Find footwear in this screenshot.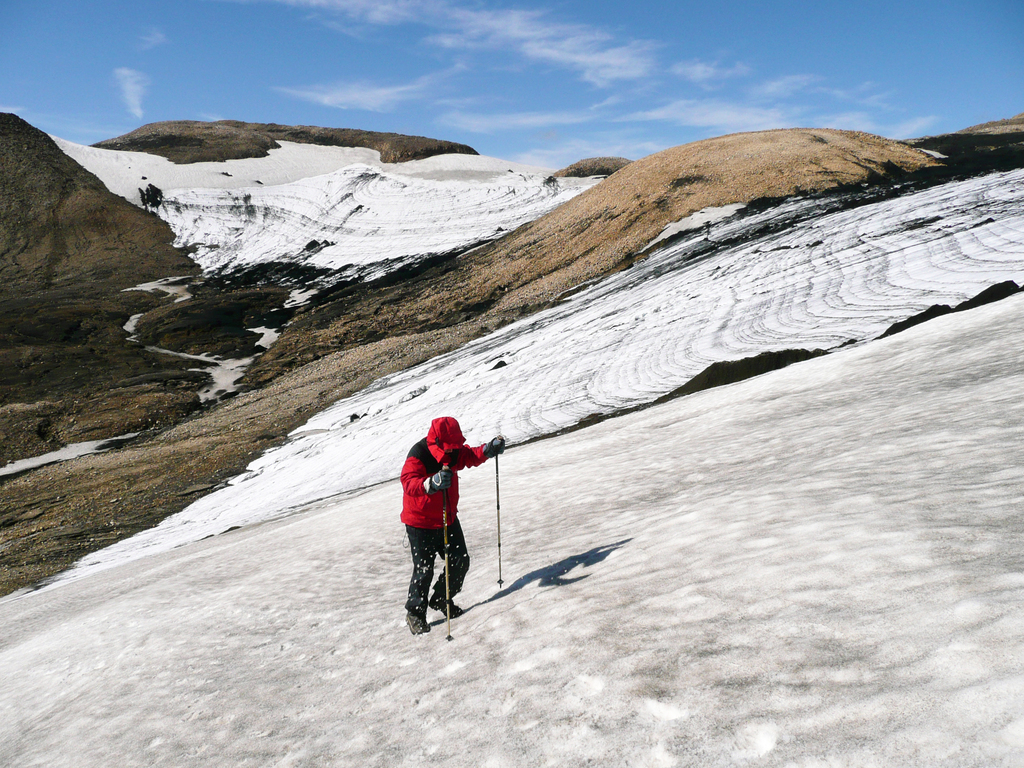
The bounding box for footwear is BBox(408, 612, 432, 634).
